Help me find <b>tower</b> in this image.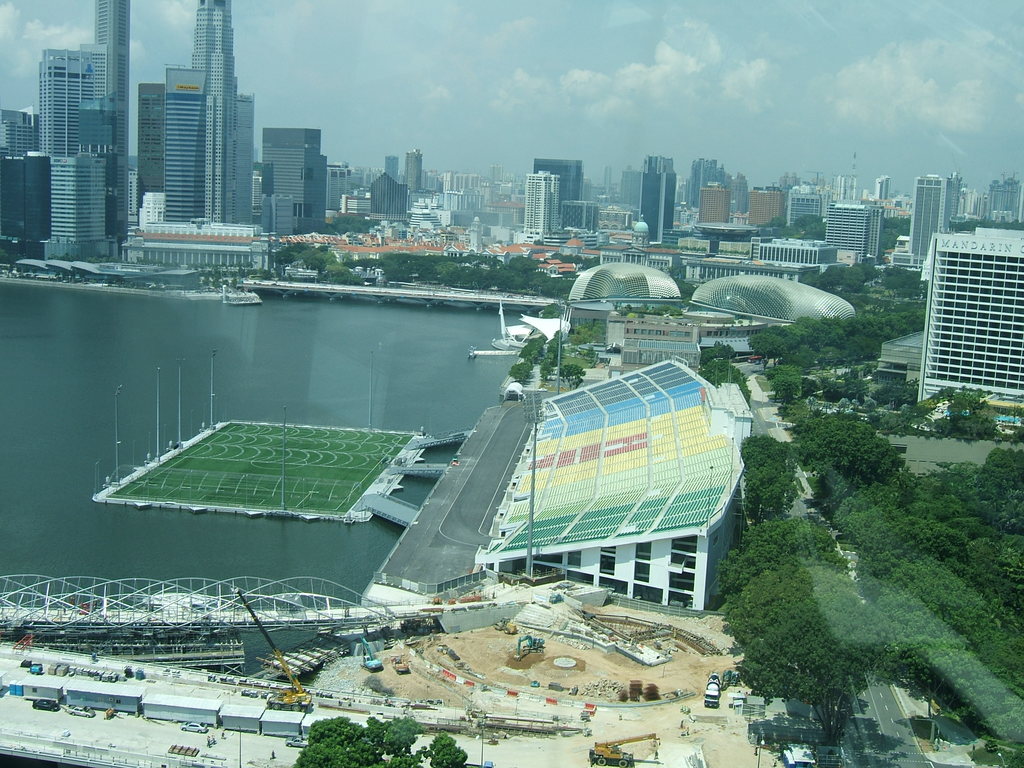
Found it: (522, 172, 554, 244).
